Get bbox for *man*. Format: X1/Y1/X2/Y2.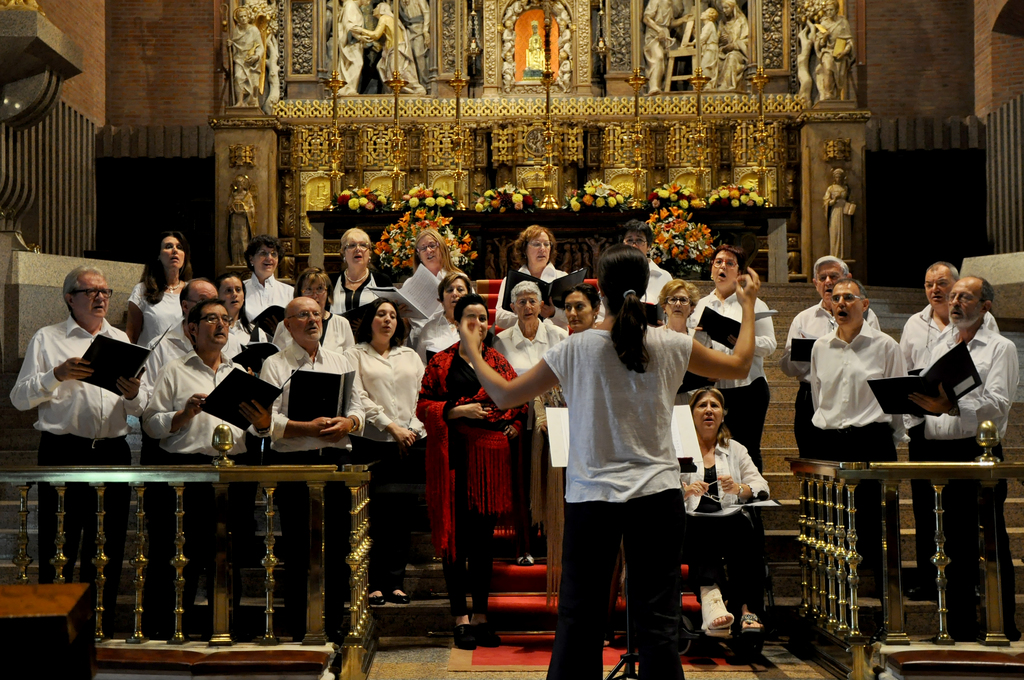
904/275/1021/639.
